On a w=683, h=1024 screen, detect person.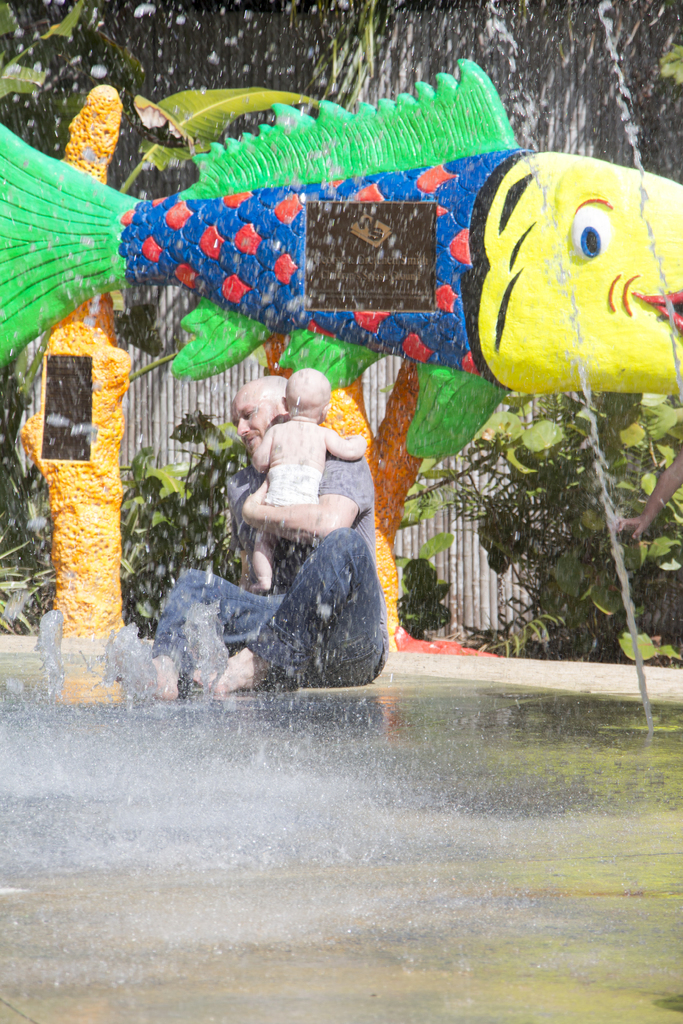
box(112, 370, 396, 704).
